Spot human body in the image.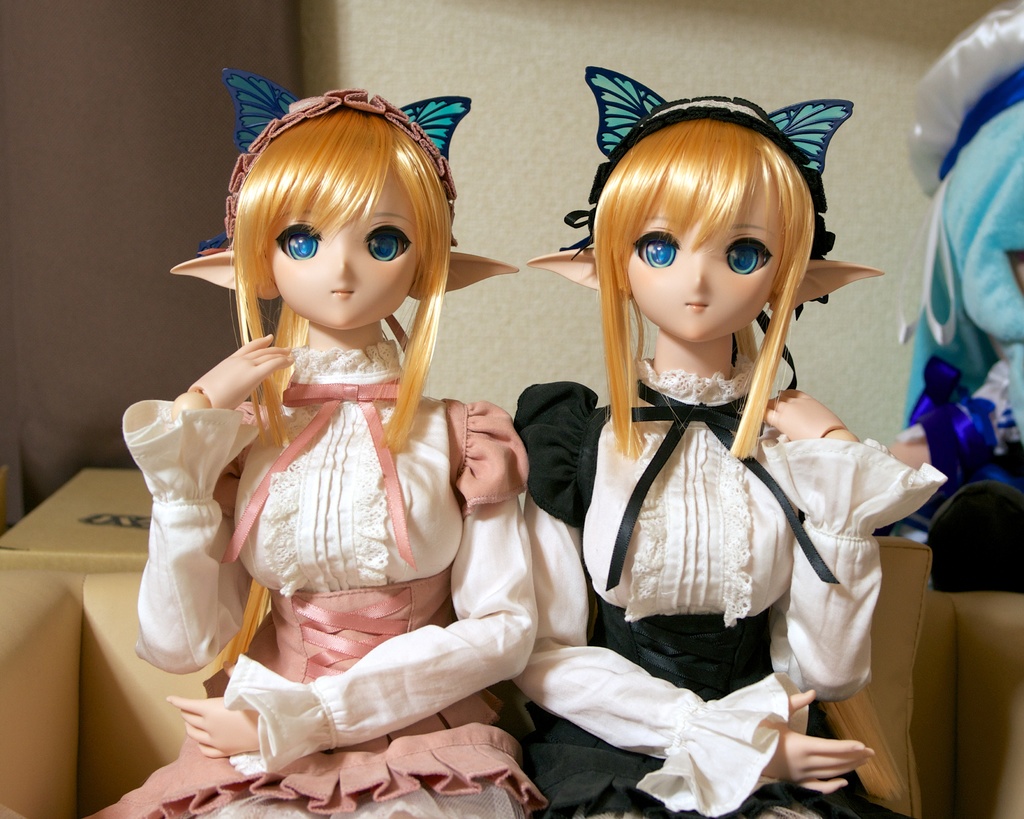
human body found at x1=484 y1=101 x2=906 y2=788.
